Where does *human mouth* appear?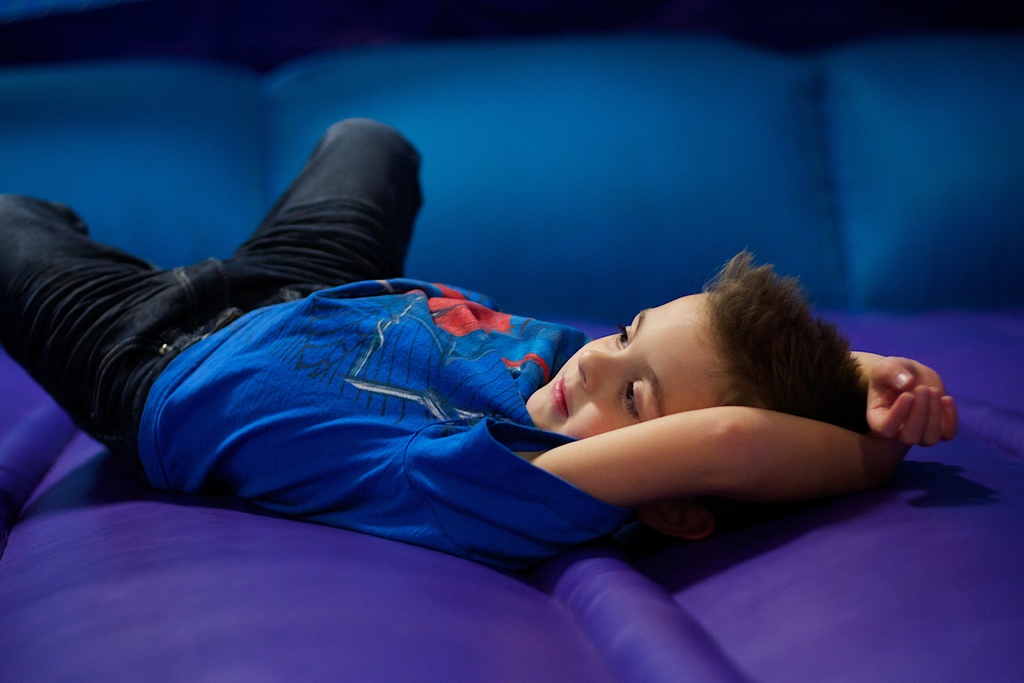
Appears at bbox(545, 365, 581, 419).
